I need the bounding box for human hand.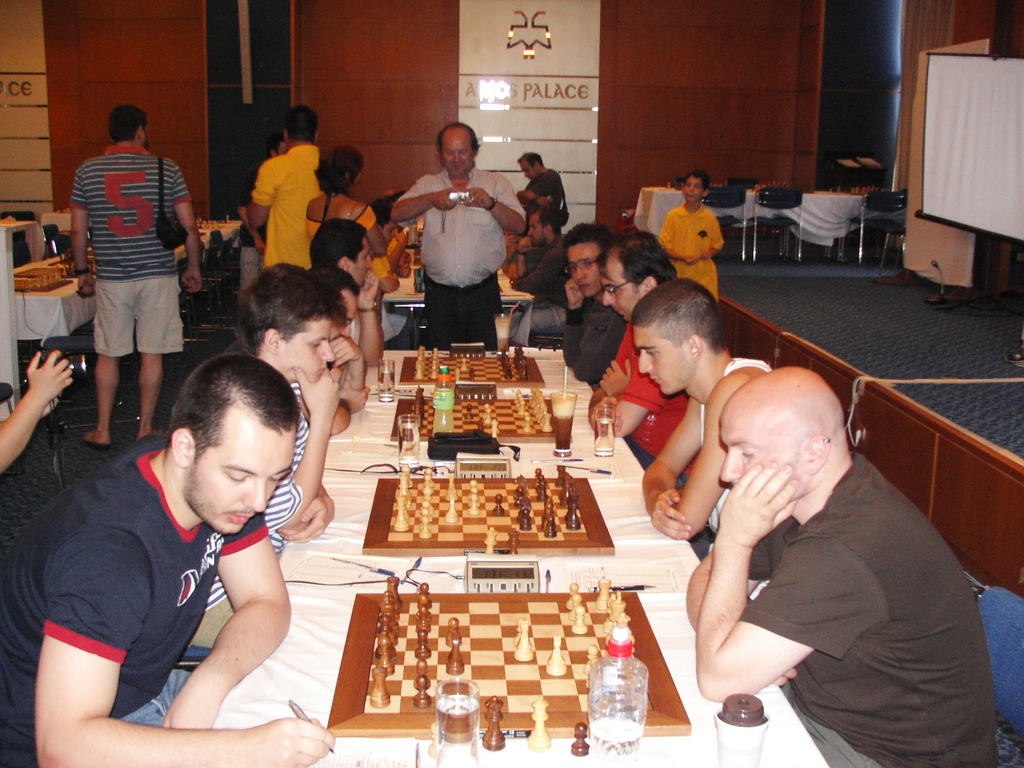
Here it is: {"x1": 329, "y1": 333, "x2": 360, "y2": 369}.
